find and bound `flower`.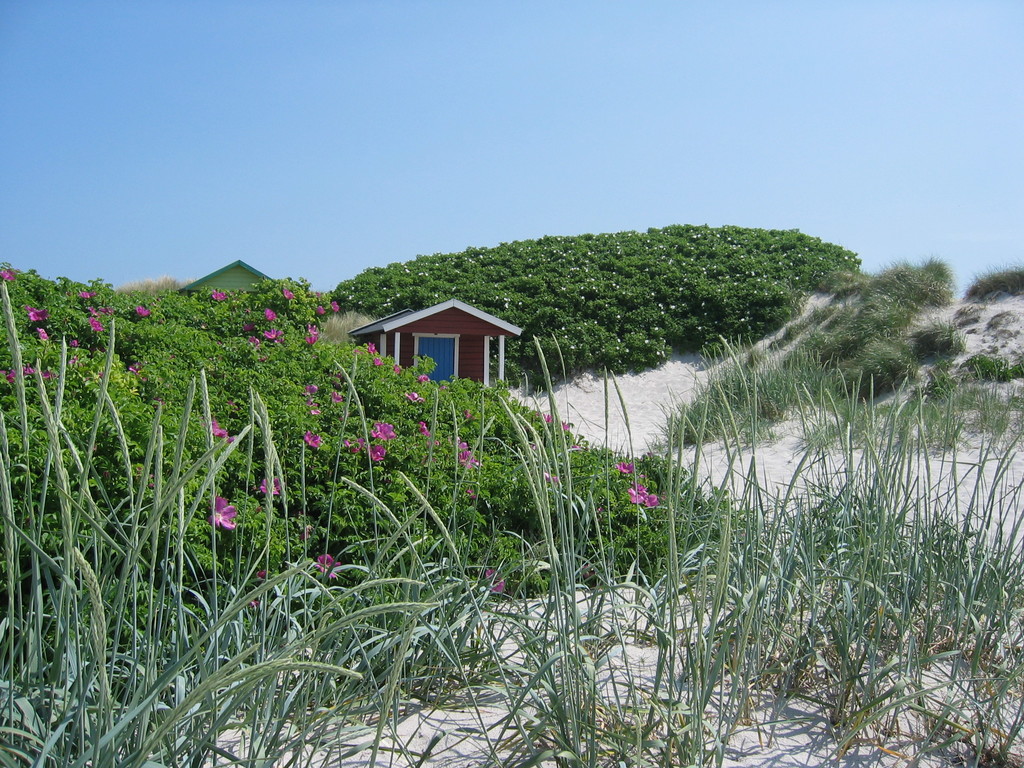
Bound: [left=329, top=300, right=338, bottom=313].
